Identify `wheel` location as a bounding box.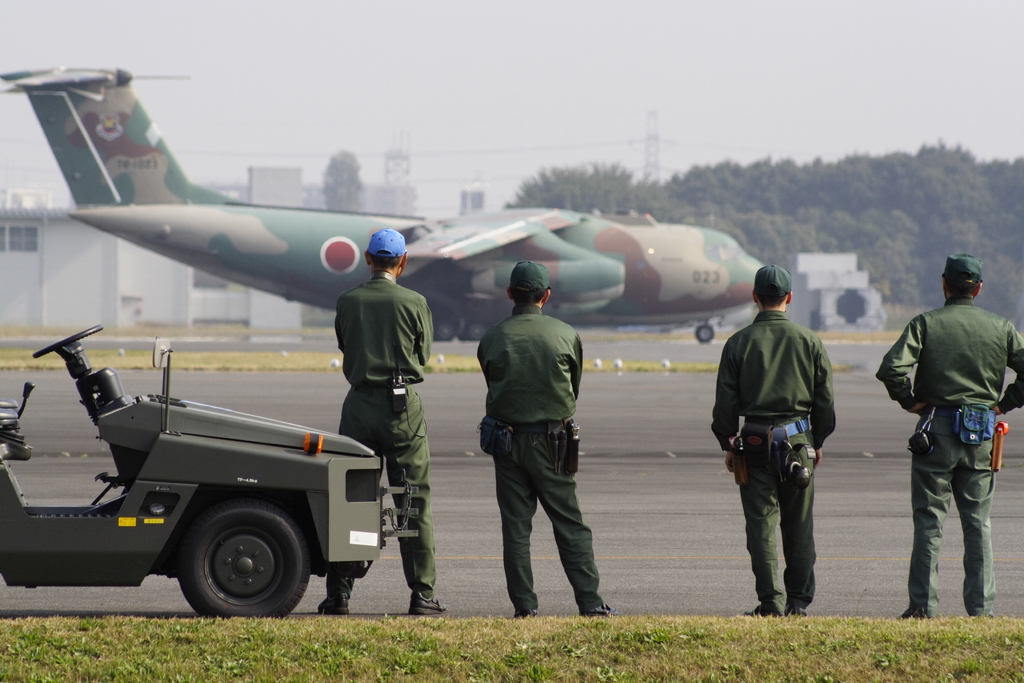
select_region(694, 324, 713, 344).
